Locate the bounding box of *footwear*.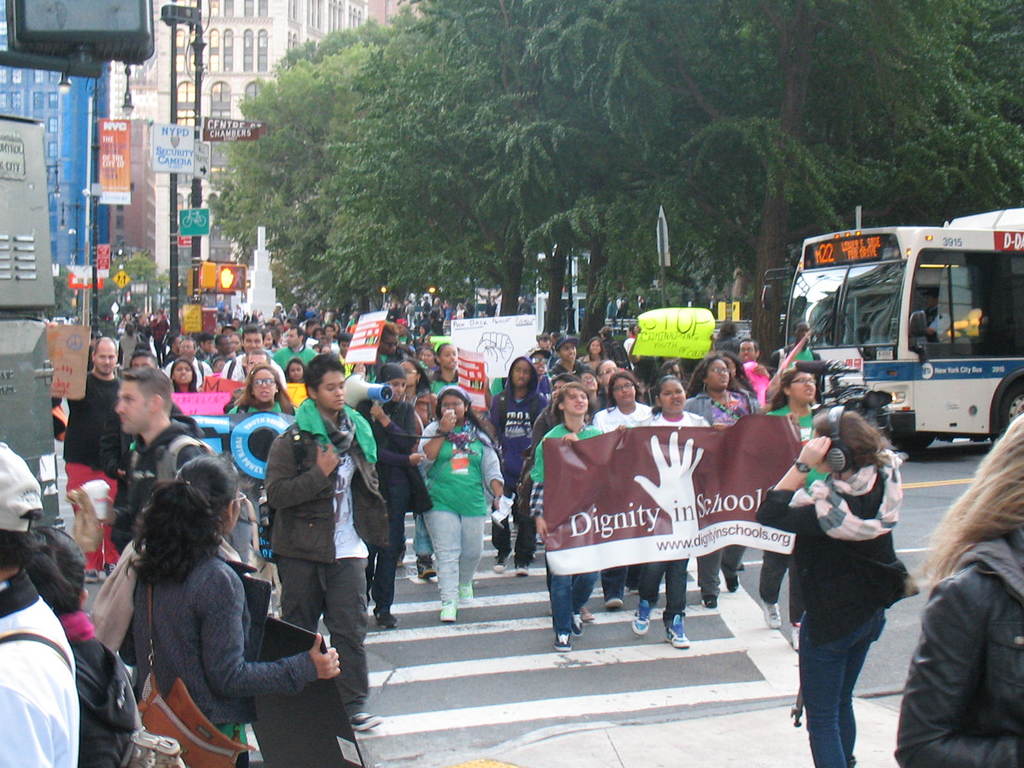
Bounding box: Rect(444, 600, 456, 622).
